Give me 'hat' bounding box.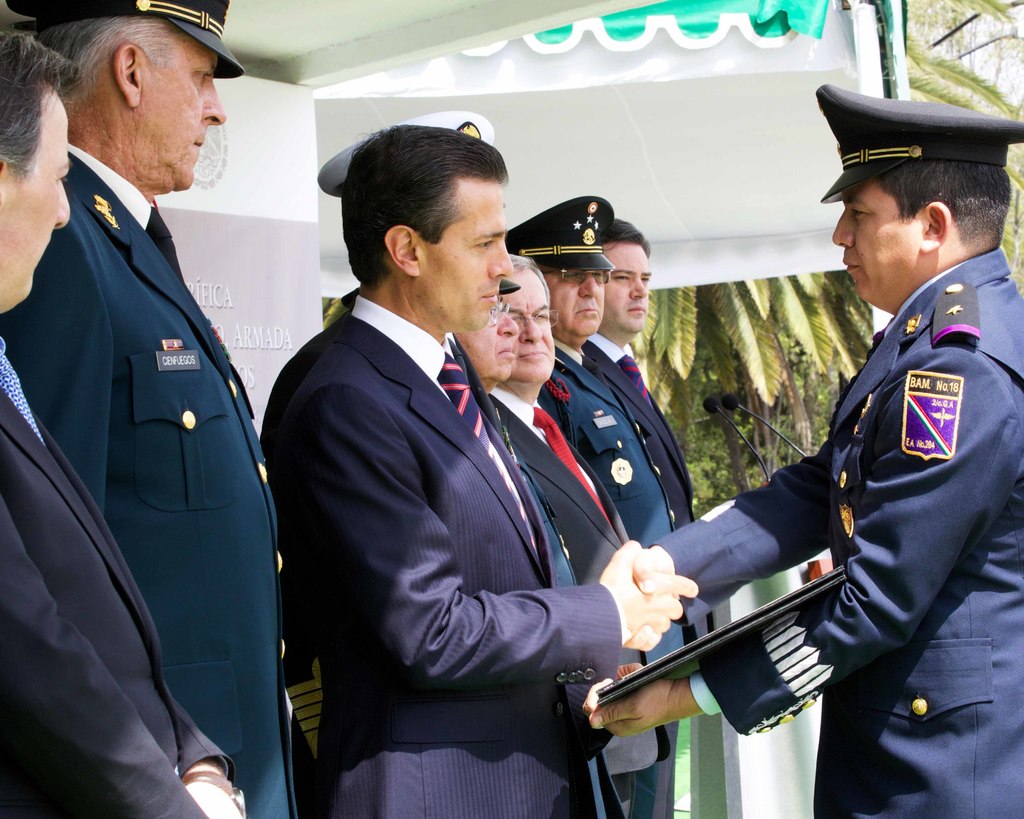
<region>819, 79, 1023, 203</region>.
